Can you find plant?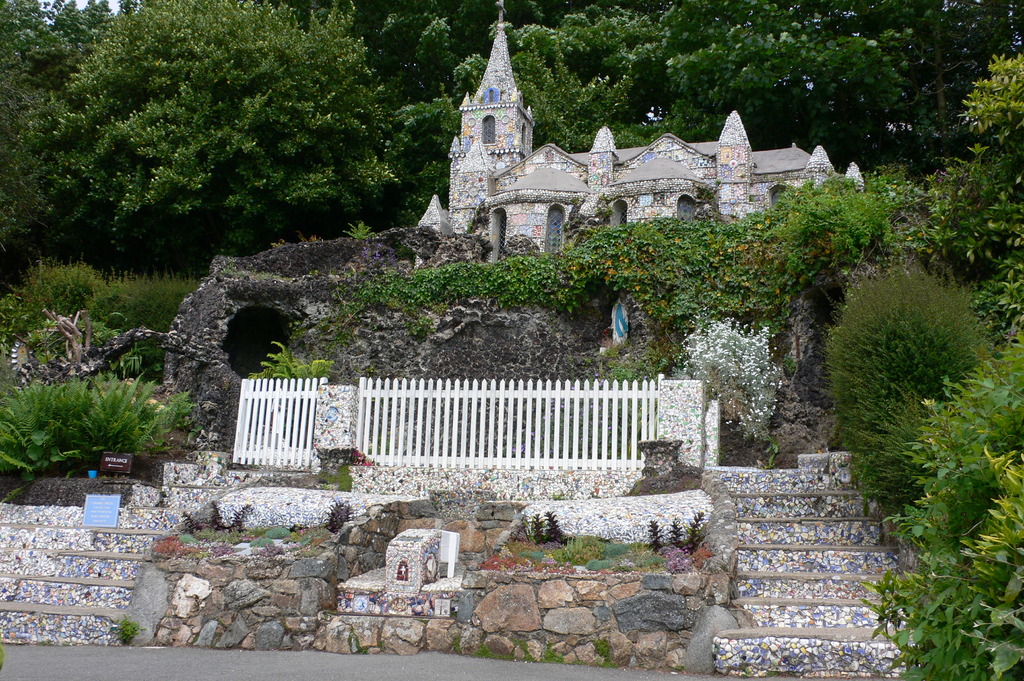
Yes, bounding box: (471, 643, 496, 661).
